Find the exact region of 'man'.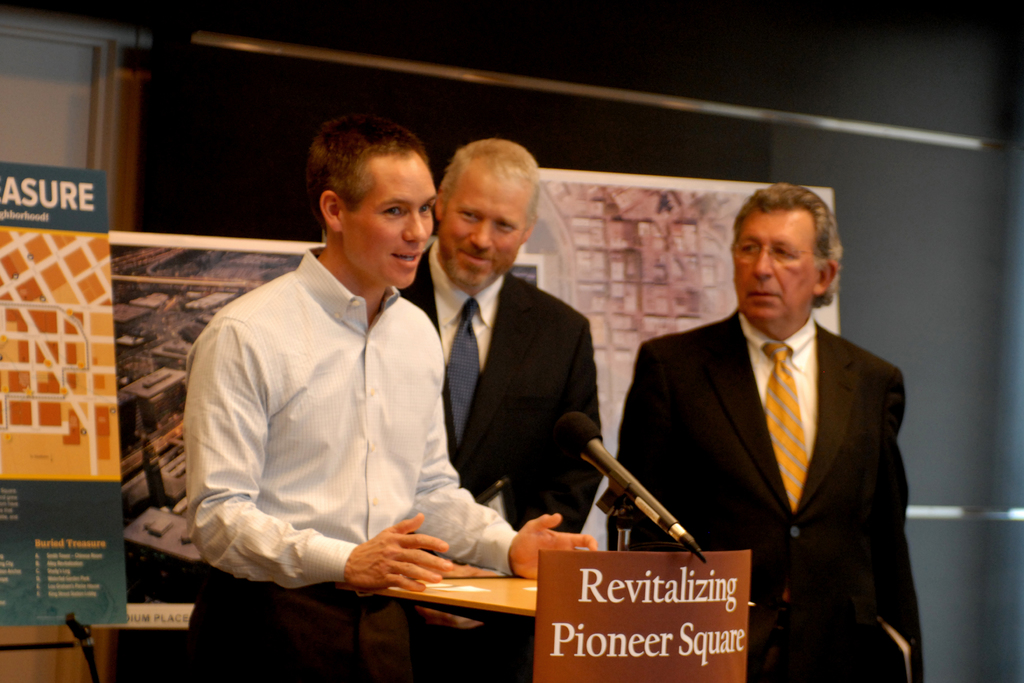
Exact region: box(625, 187, 922, 662).
